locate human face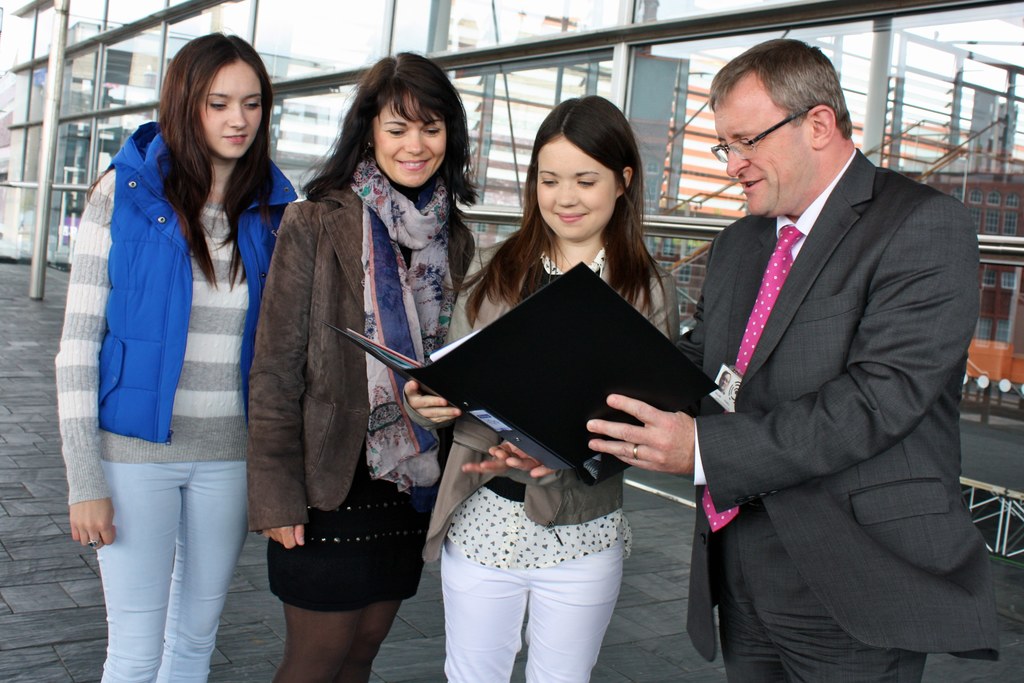
(x1=373, y1=90, x2=445, y2=189)
